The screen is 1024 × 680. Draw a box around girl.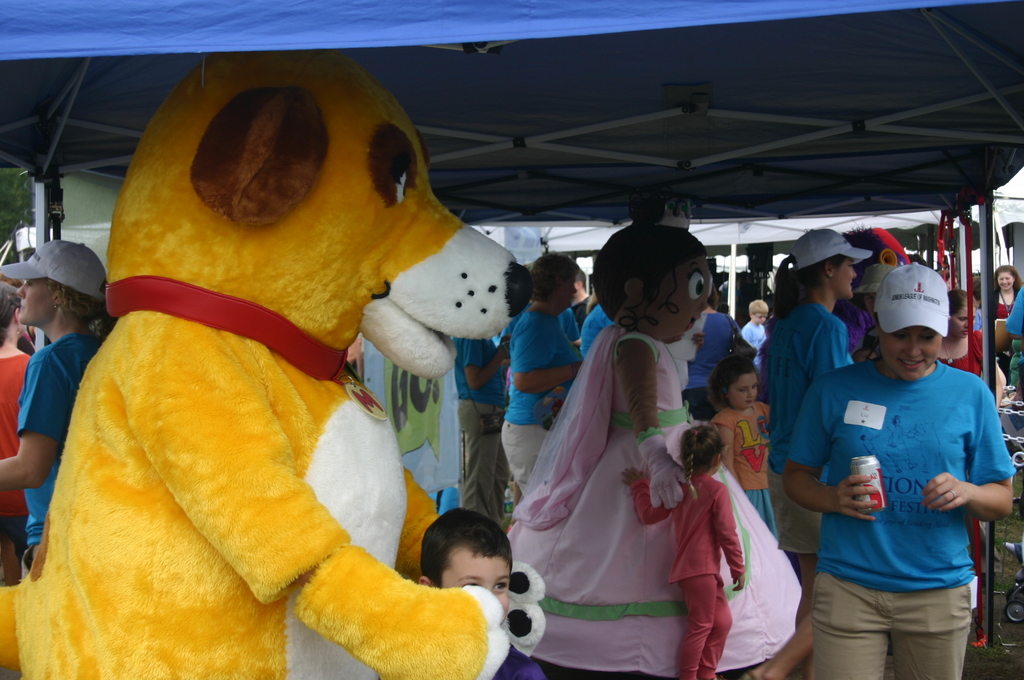
bbox=(936, 290, 1002, 644).
